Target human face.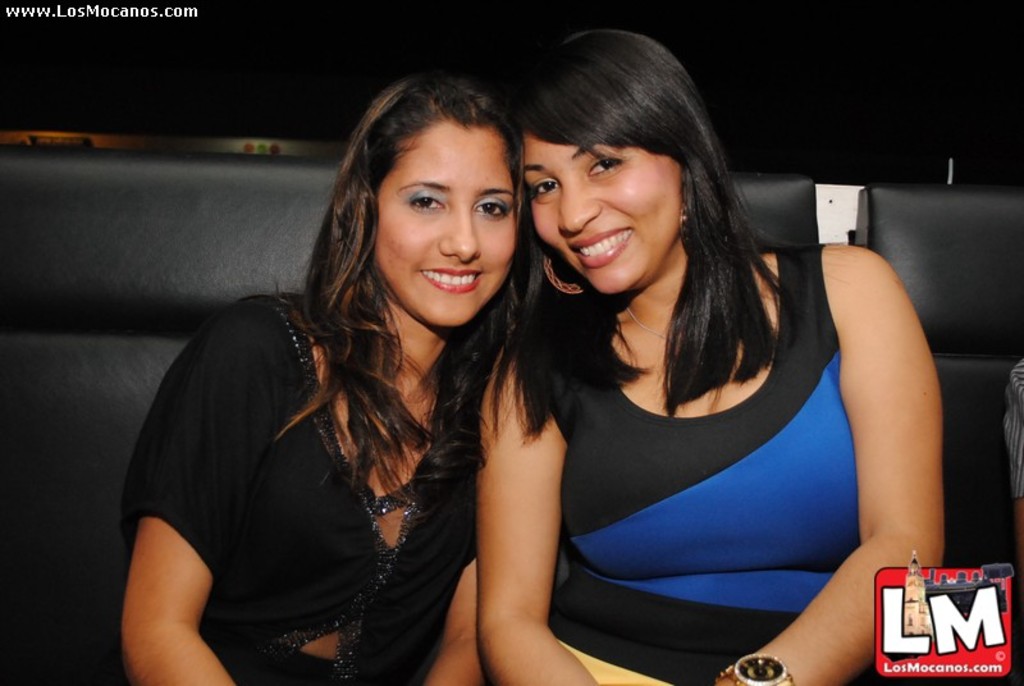
Target region: region(371, 118, 521, 326).
